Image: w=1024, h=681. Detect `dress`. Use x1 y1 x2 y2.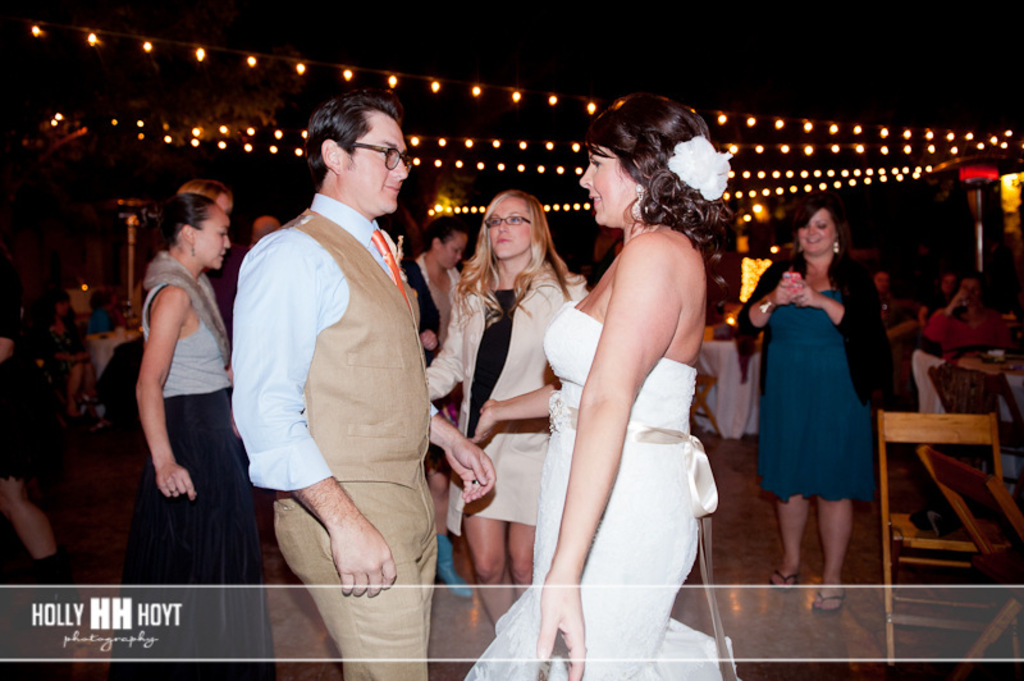
756 243 883 530.
